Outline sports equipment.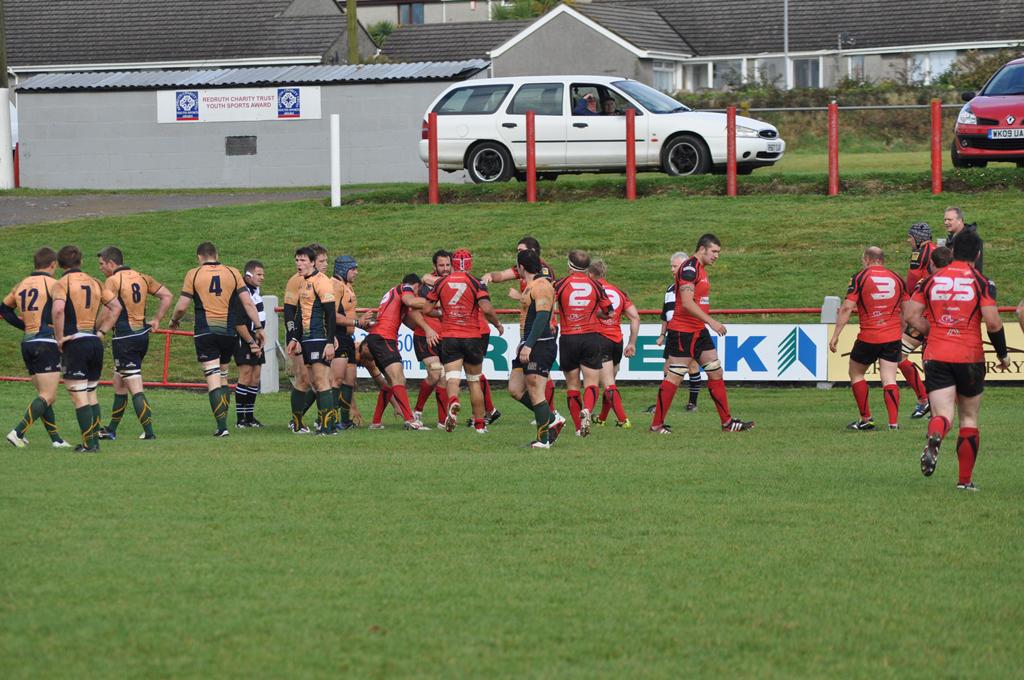
Outline: bbox=(449, 248, 471, 273).
